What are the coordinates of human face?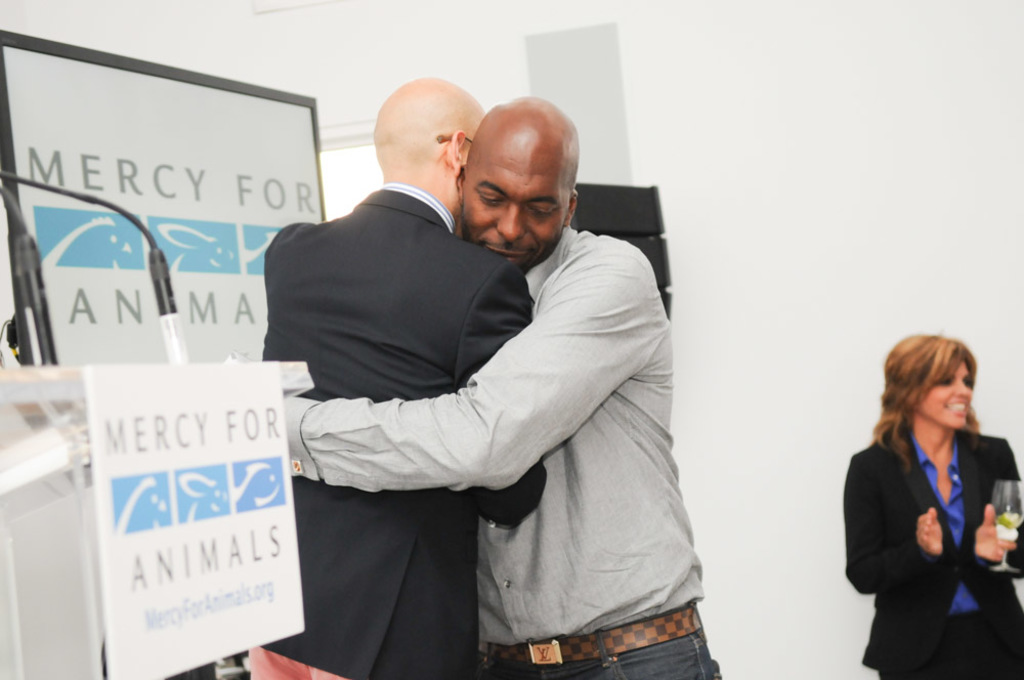
select_region(921, 357, 974, 432).
